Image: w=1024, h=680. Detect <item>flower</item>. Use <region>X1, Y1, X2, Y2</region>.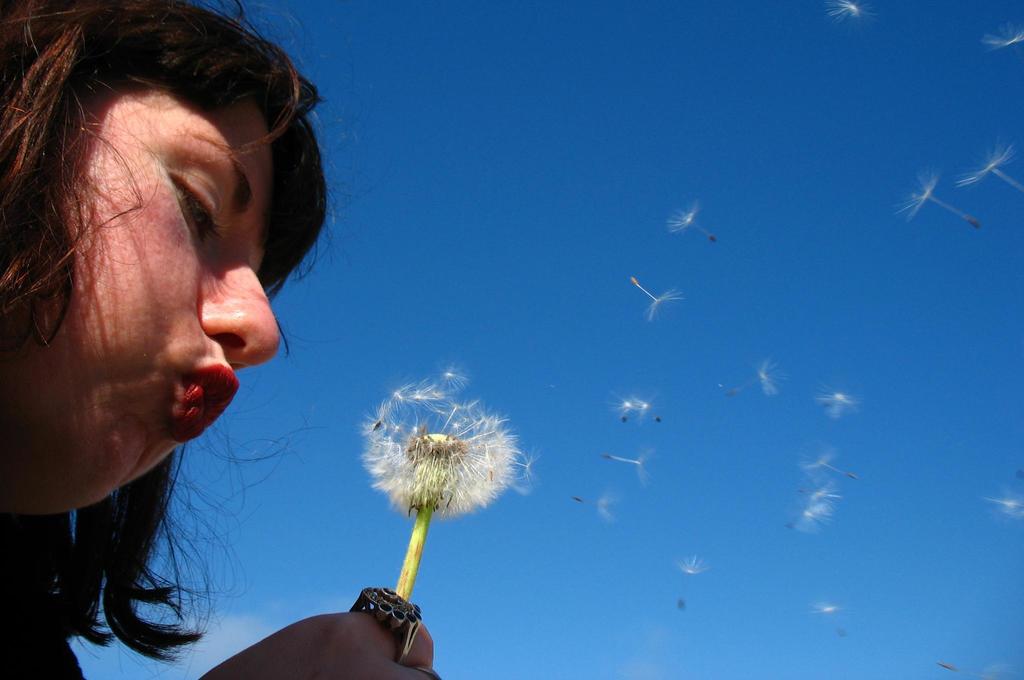
<region>799, 454, 862, 485</region>.
